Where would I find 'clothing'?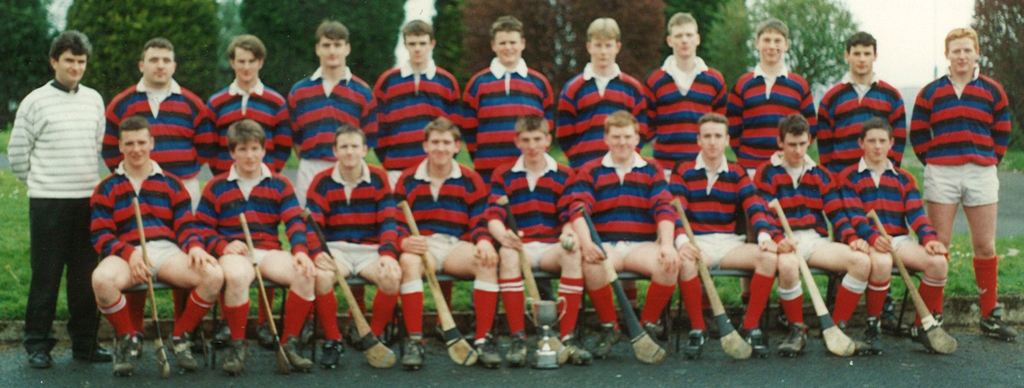
At detection(570, 148, 669, 277).
